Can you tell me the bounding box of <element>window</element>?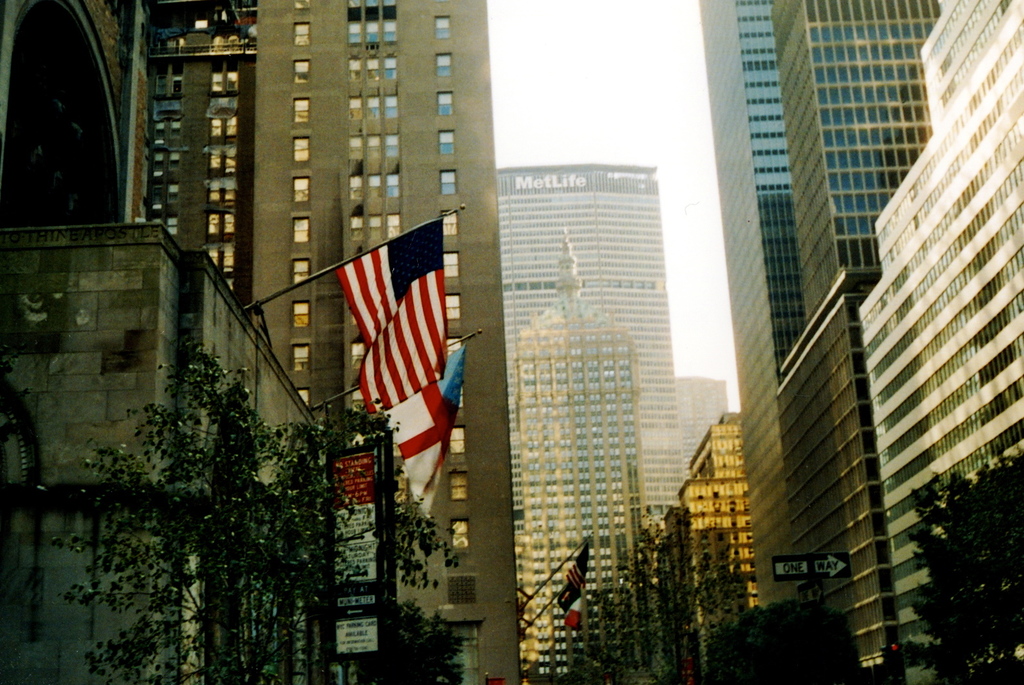
292,217,310,242.
